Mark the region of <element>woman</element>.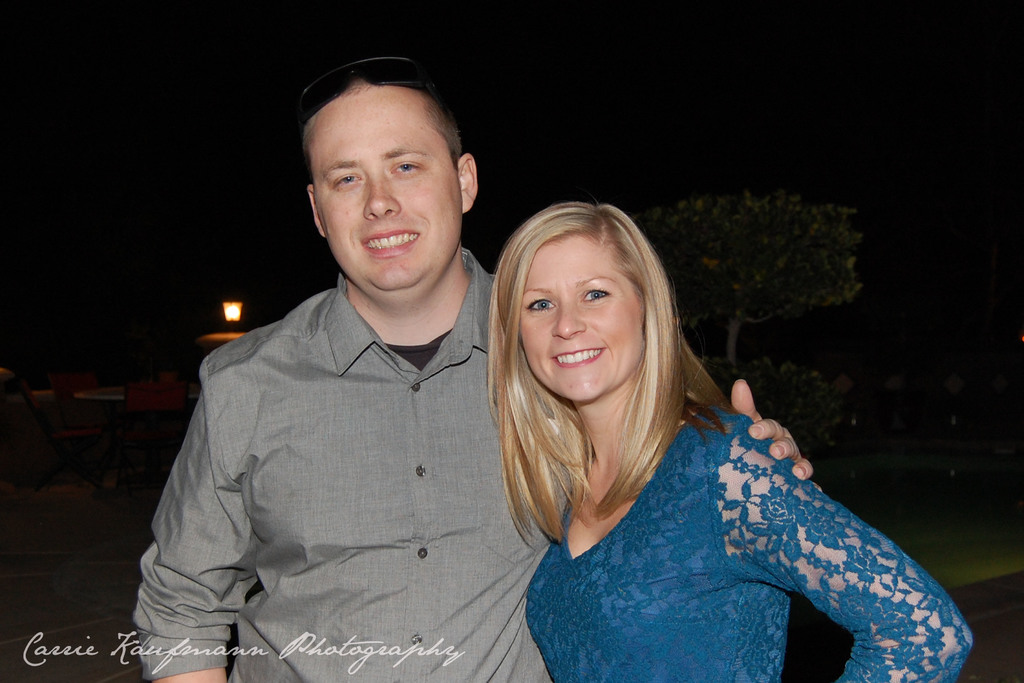
Region: locate(481, 203, 973, 682).
